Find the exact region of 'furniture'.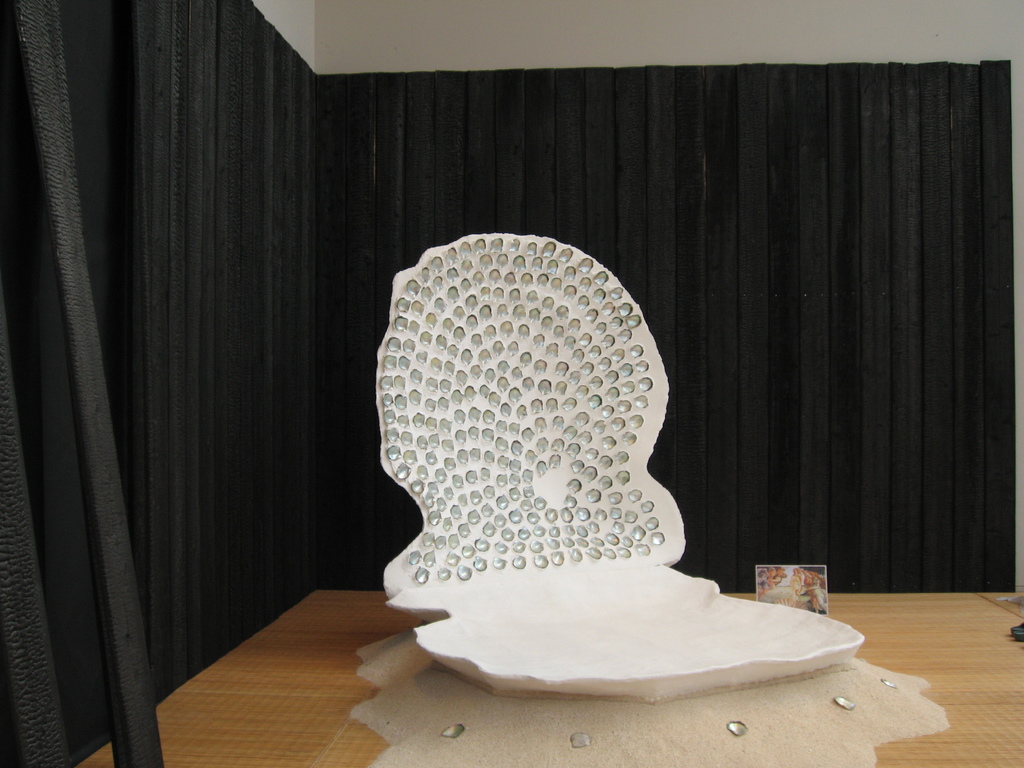
Exact region: Rect(78, 586, 1023, 767).
